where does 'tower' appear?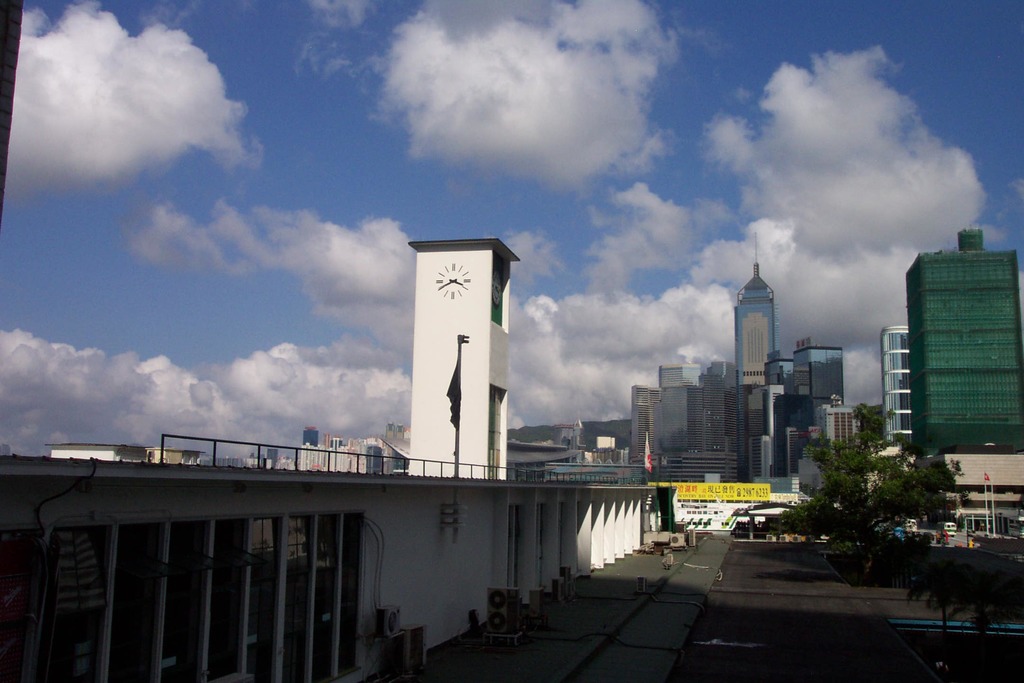
Appears at BBox(729, 224, 781, 450).
